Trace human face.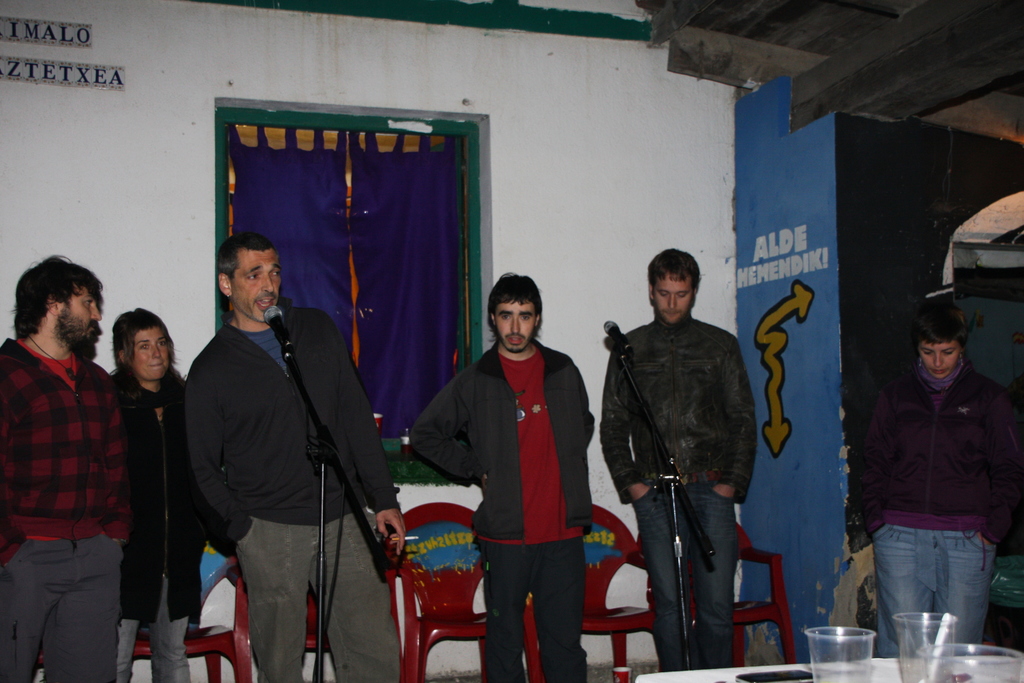
Traced to (134, 325, 164, 378).
